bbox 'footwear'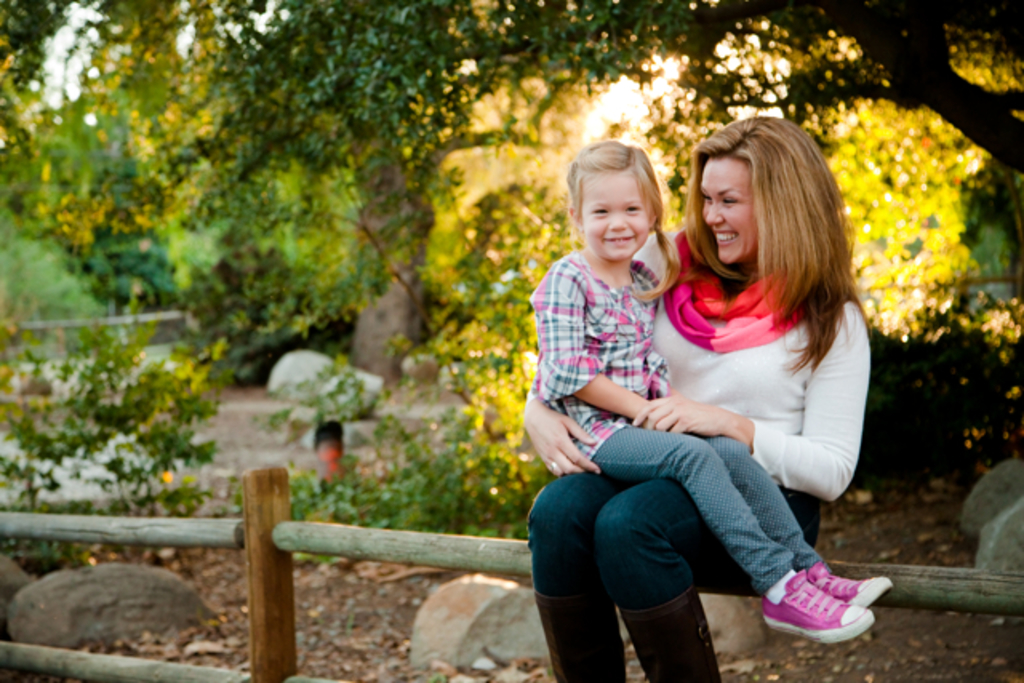
box(763, 577, 880, 641)
